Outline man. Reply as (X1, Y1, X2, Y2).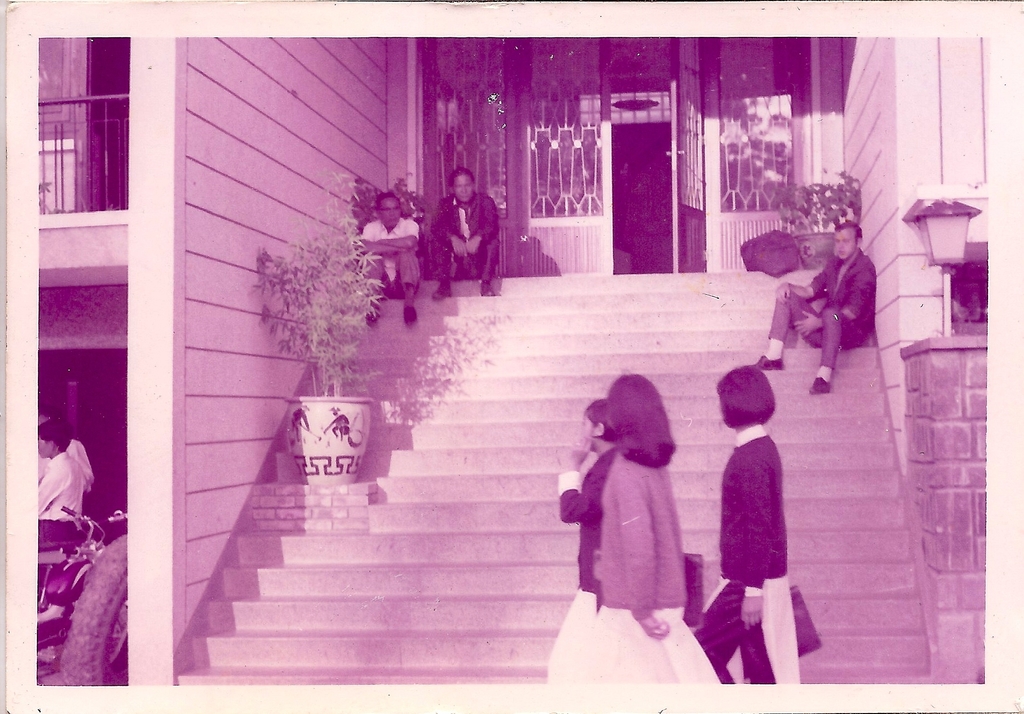
(347, 186, 422, 323).
